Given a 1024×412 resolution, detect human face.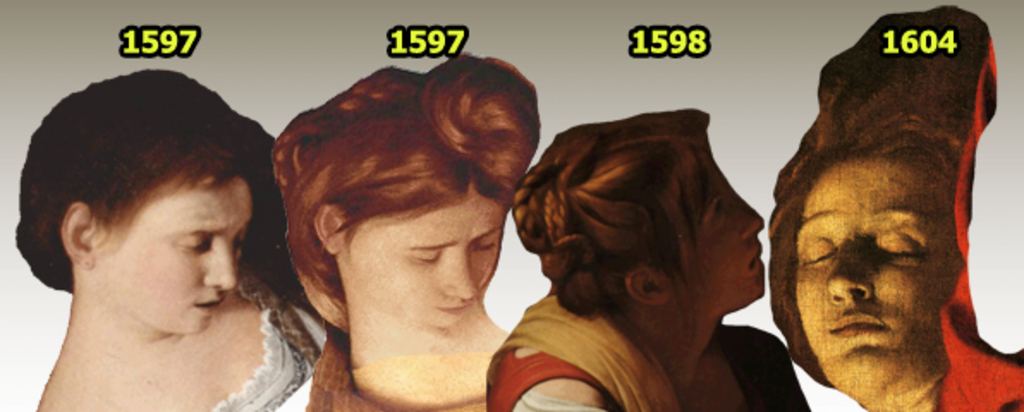
338/177/505/326.
